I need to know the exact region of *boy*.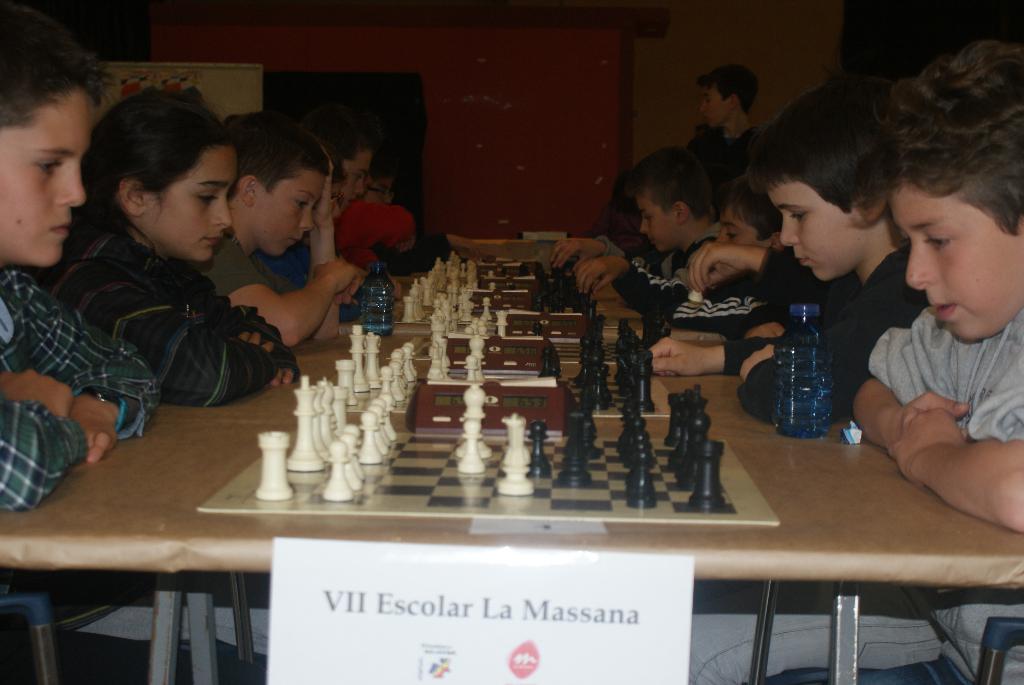
Region: 676 66 768 218.
